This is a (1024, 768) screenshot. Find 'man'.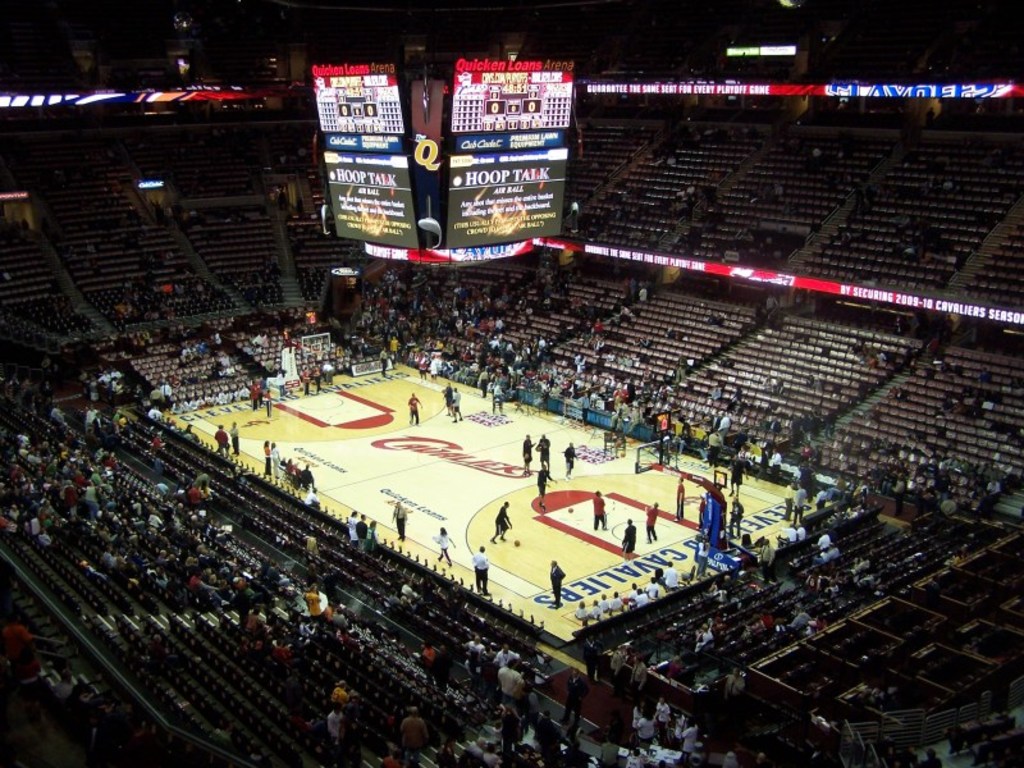
Bounding box: (303,485,324,511).
